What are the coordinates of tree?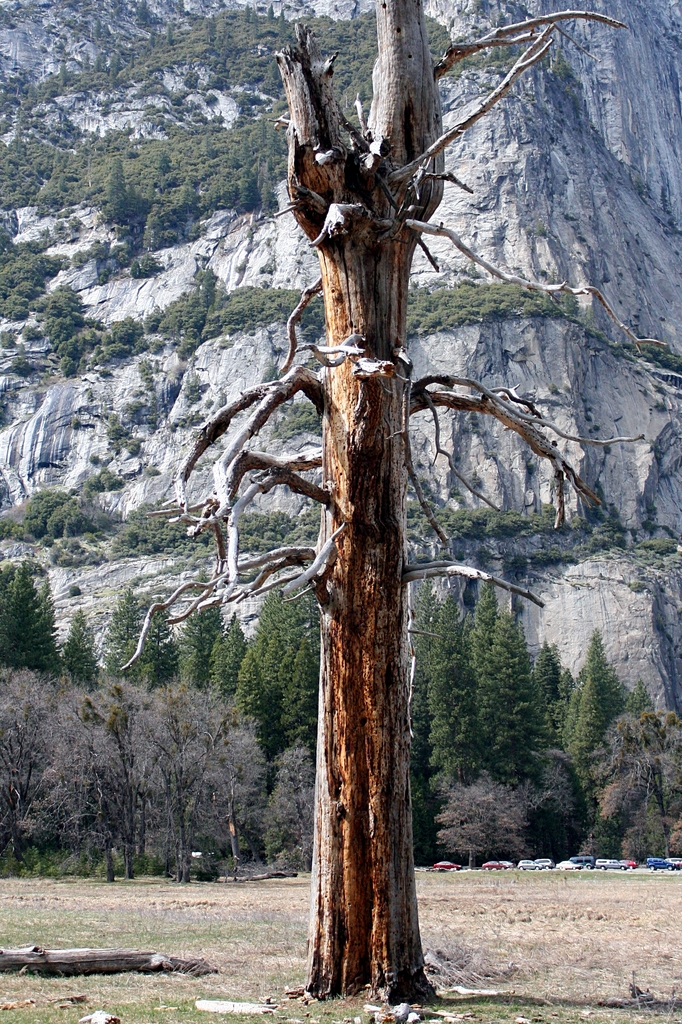
(left=406, top=570, right=578, bottom=874).
